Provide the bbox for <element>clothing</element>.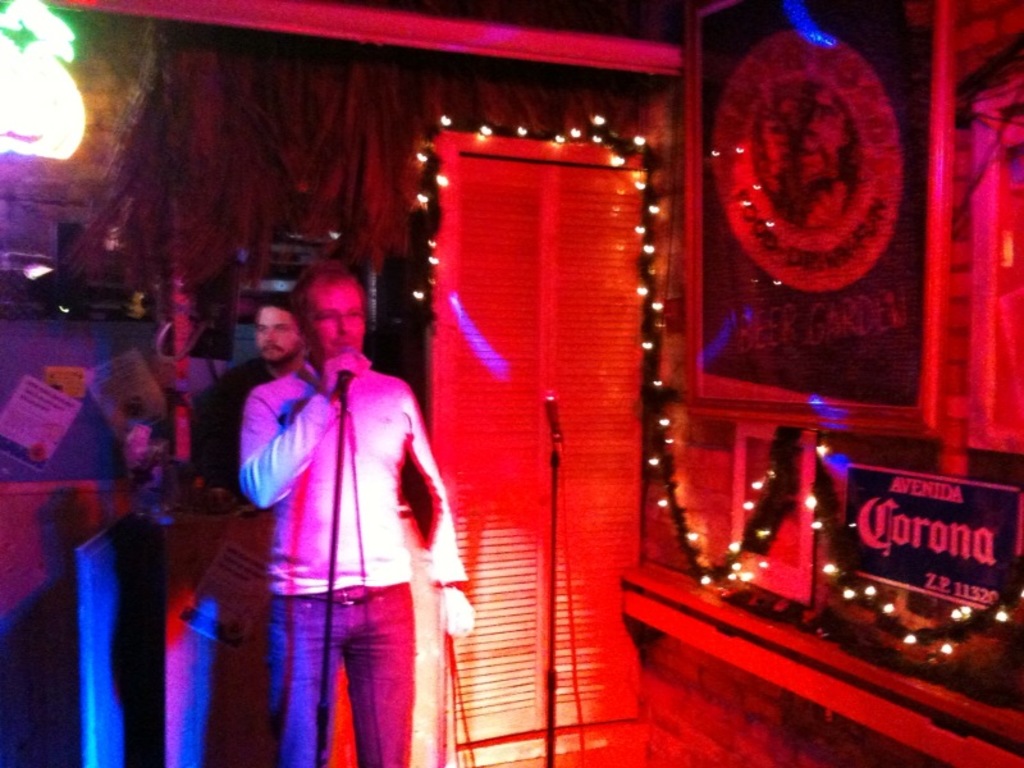
<region>228, 278, 451, 753</region>.
